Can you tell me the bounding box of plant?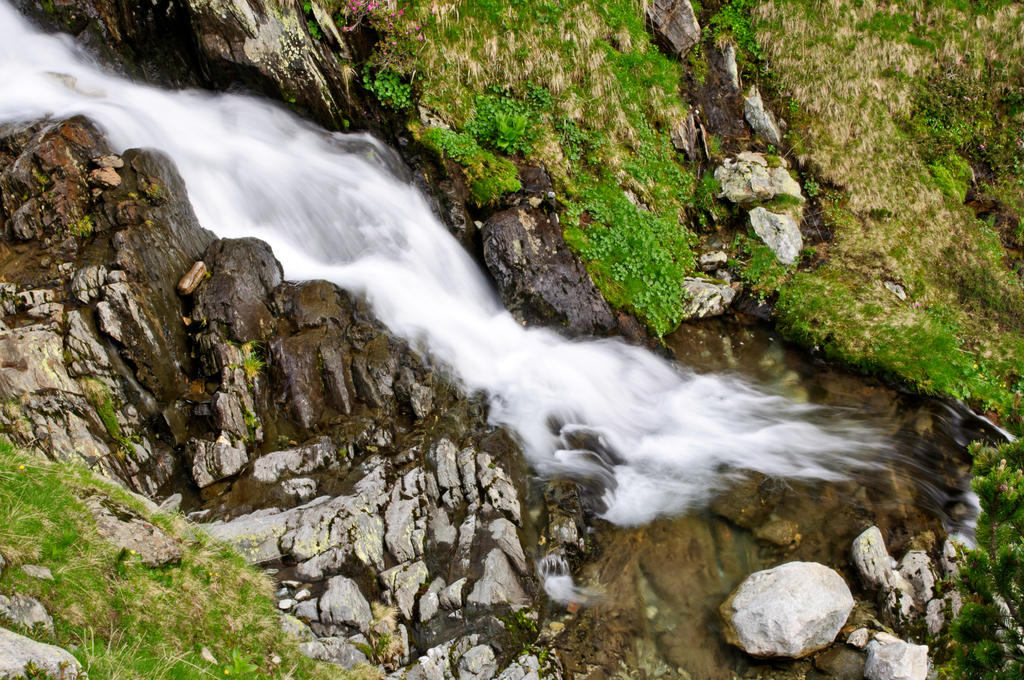
[723,236,783,298].
